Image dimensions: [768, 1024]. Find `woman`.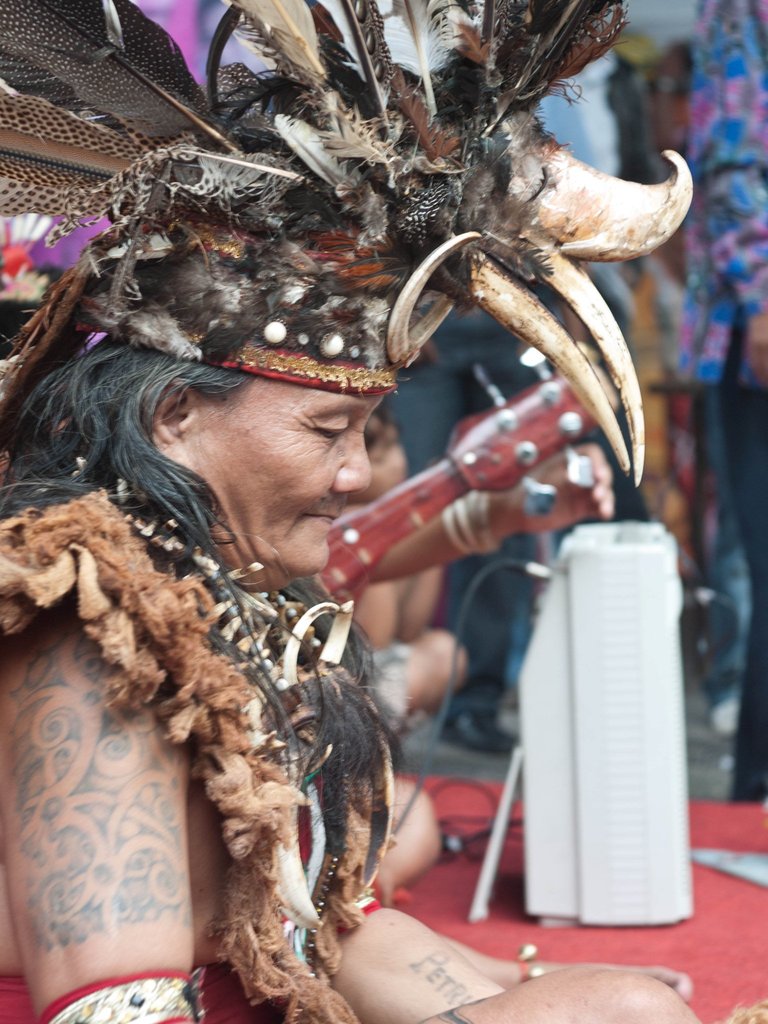
x1=0, y1=0, x2=698, y2=1023.
